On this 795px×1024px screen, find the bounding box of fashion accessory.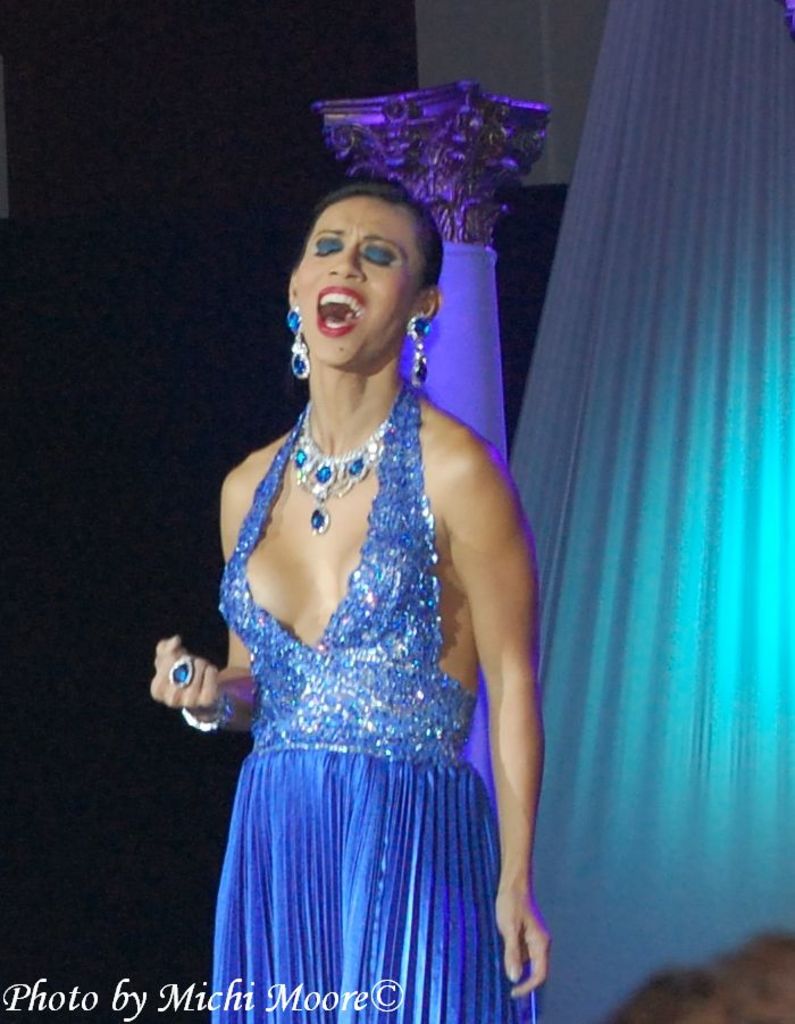
Bounding box: box(177, 693, 237, 735).
